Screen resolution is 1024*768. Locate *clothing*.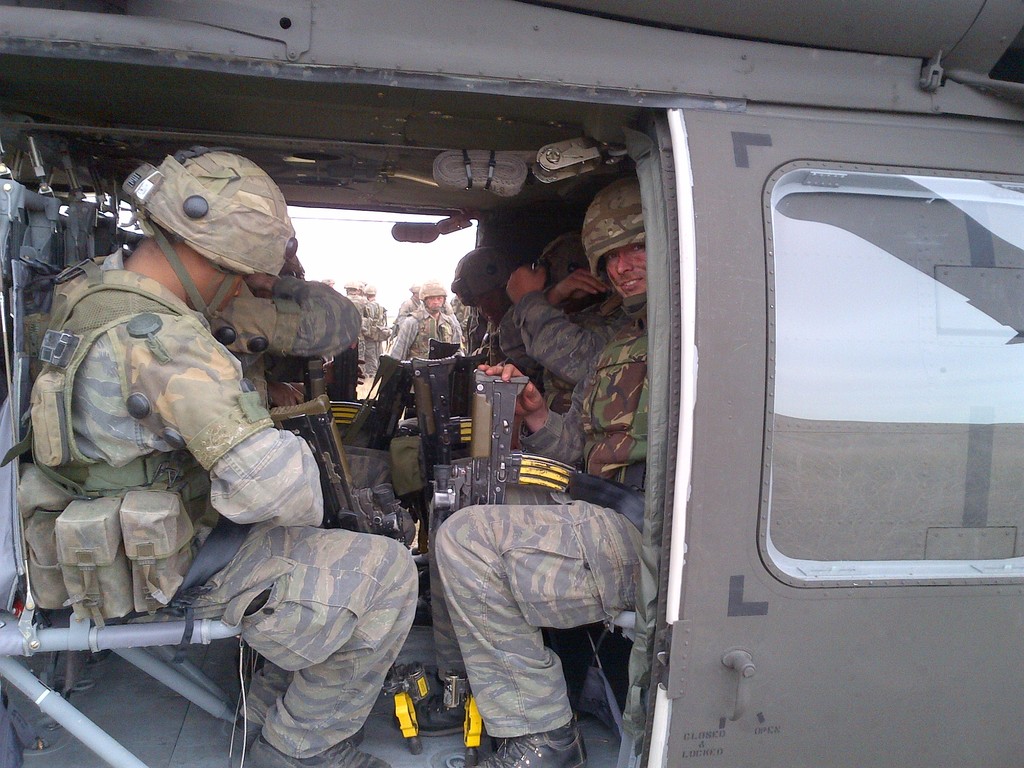
426,294,643,738.
